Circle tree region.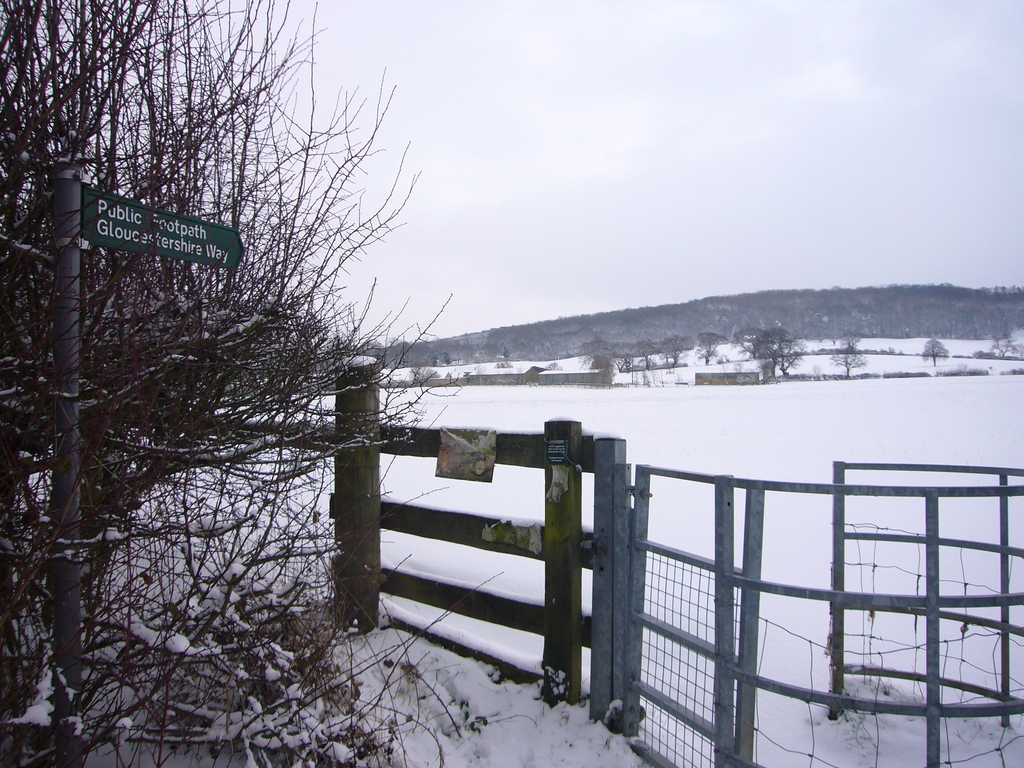
Region: bbox=[748, 319, 804, 381].
